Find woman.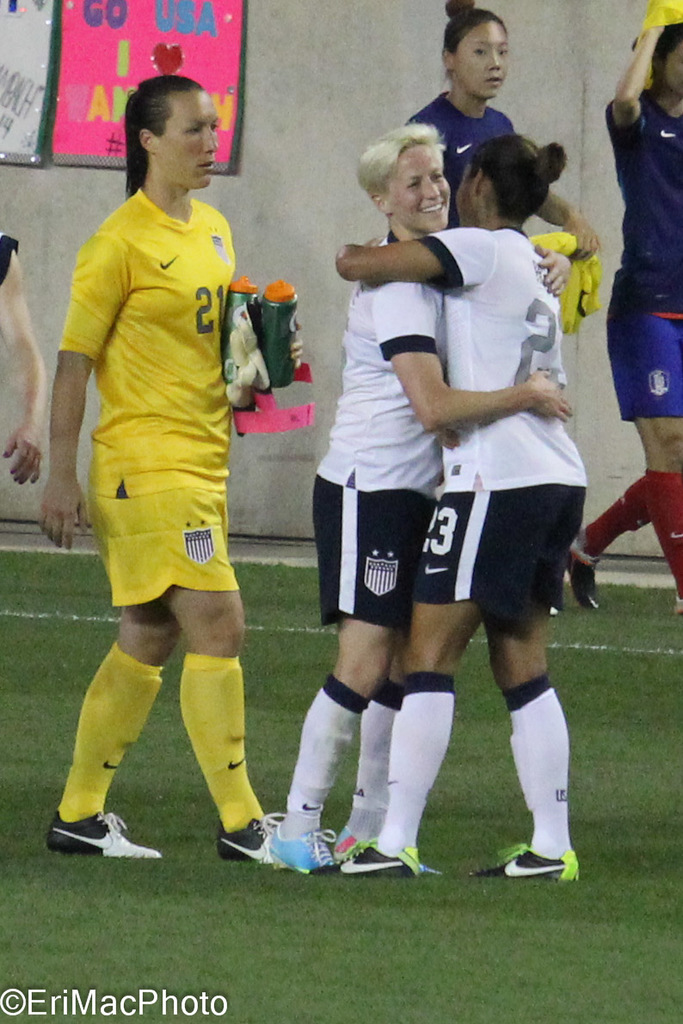
region(556, 0, 682, 617).
